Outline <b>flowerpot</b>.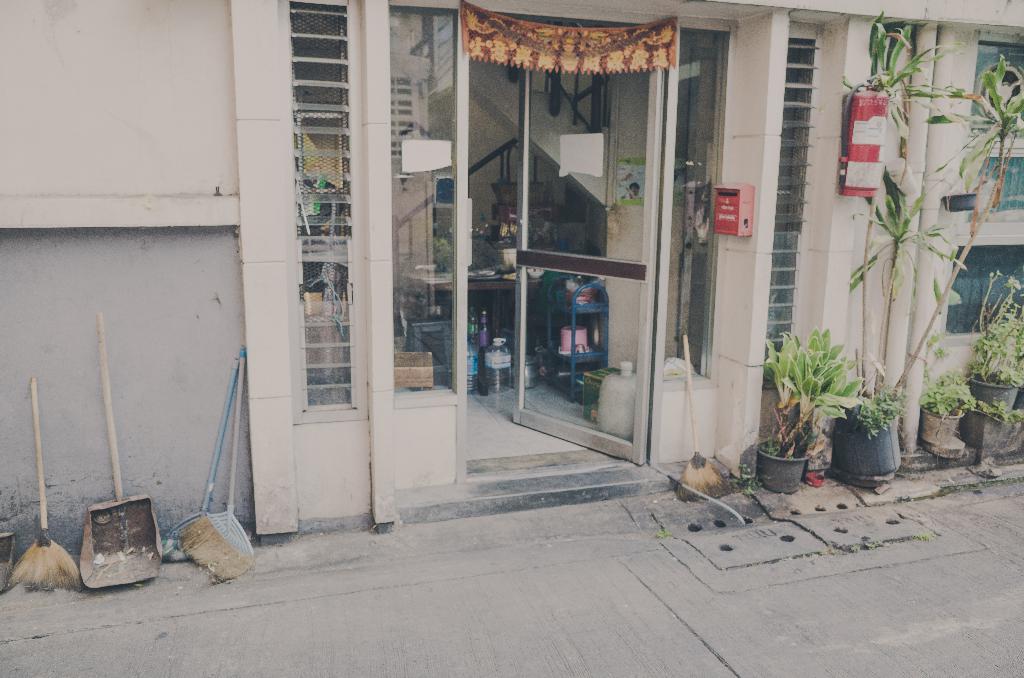
Outline: (967, 378, 1020, 415).
